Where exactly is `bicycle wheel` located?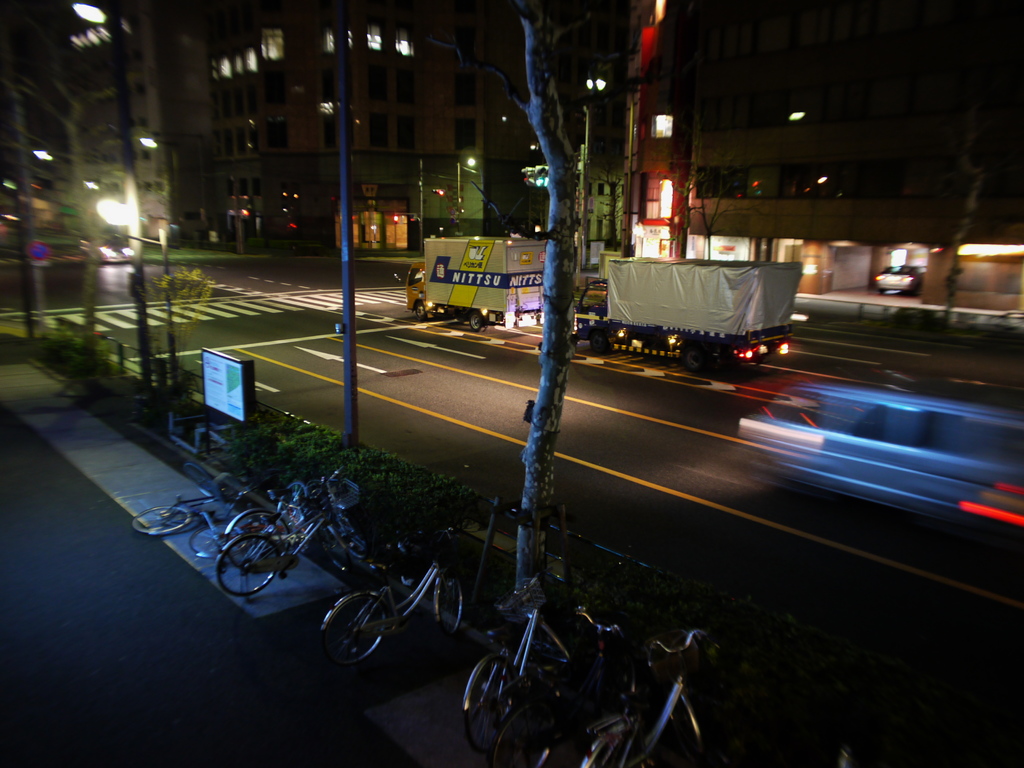
Its bounding box is x1=223 y1=511 x2=289 y2=563.
